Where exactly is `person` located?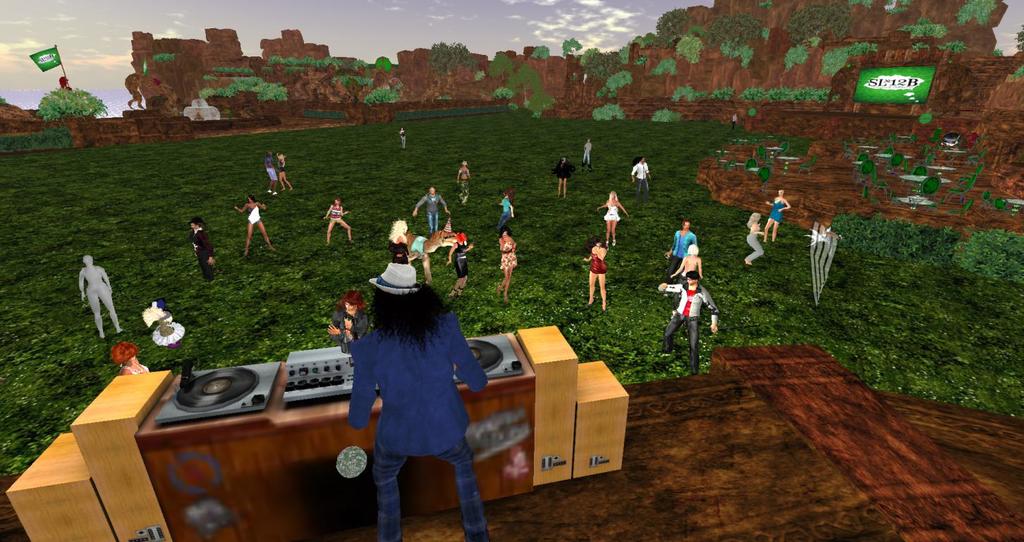
Its bounding box is x1=410 y1=186 x2=453 y2=234.
